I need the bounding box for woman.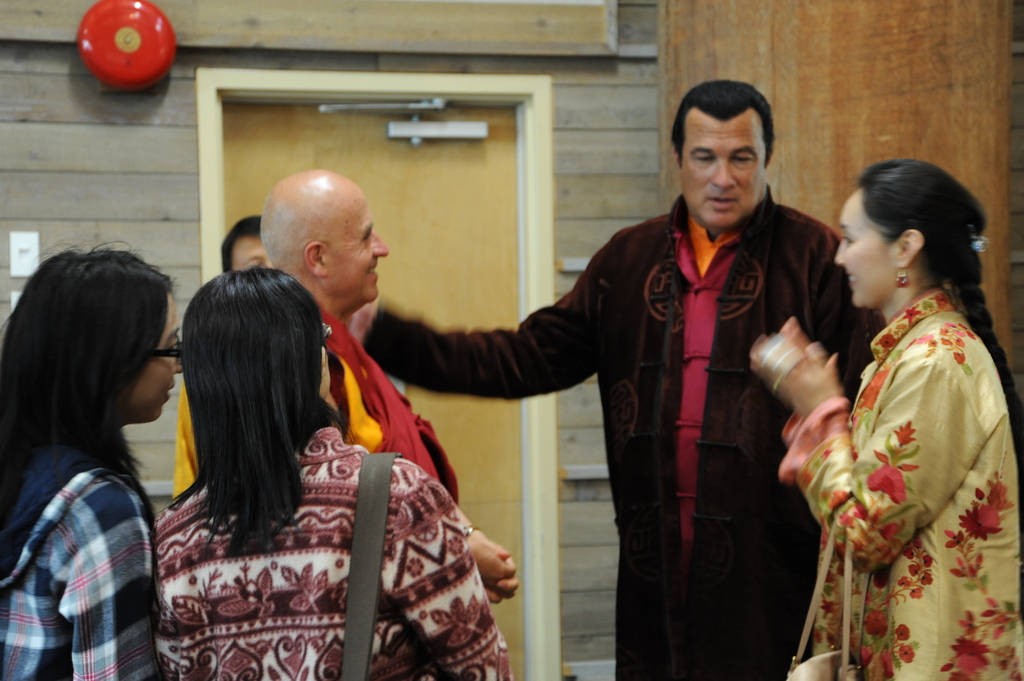
Here it is: box(797, 130, 1011, 669).
